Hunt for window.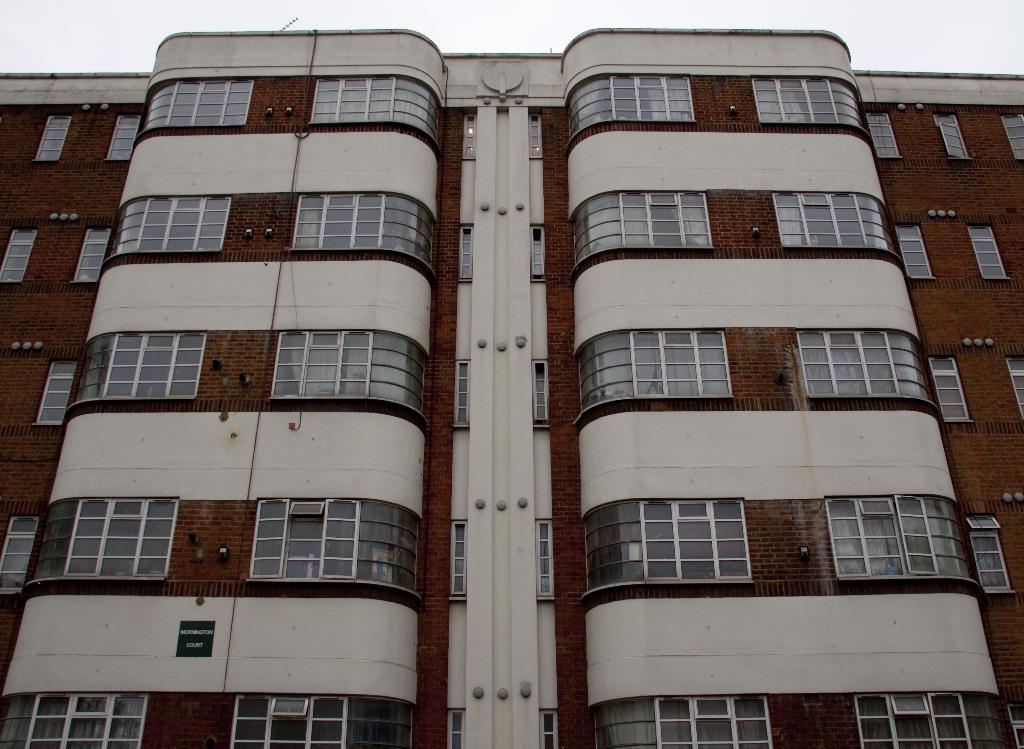
Hunted down at [594,700,775,748].
